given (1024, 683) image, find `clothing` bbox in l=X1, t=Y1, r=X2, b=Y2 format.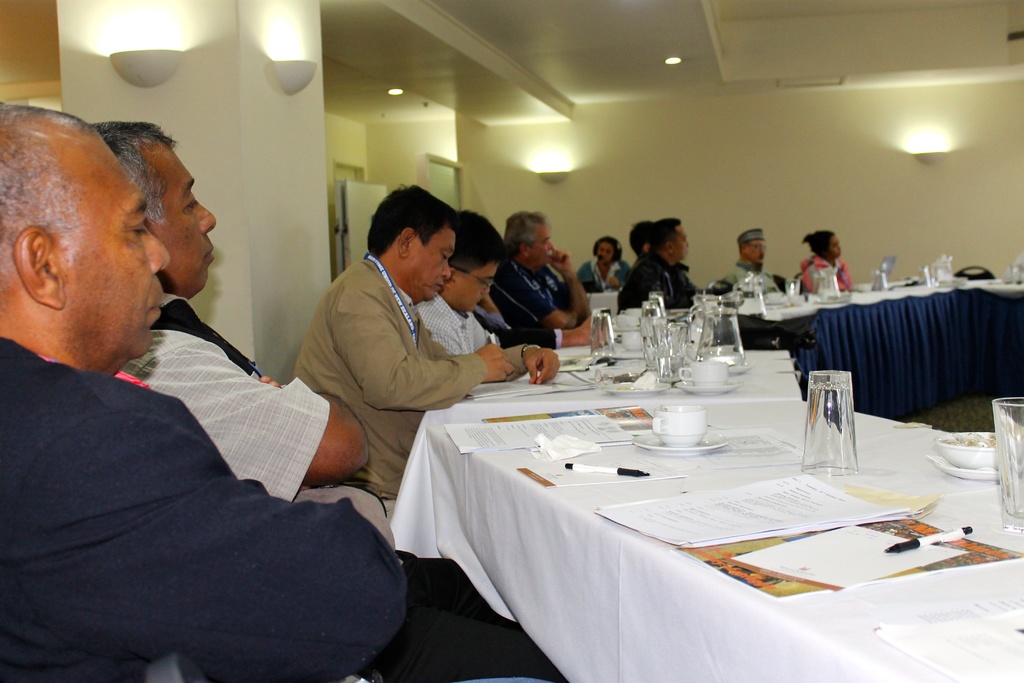
l=136, t=288, r=397, b=547.
